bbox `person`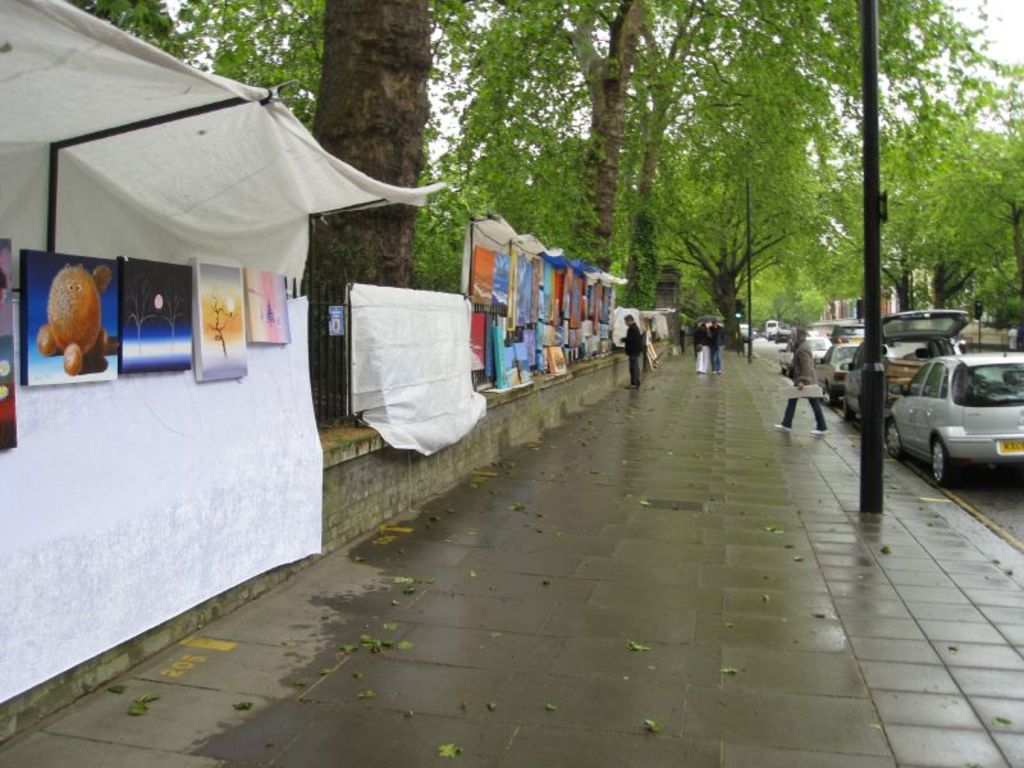
(left=772, top=329, right=828, bottom=433)
